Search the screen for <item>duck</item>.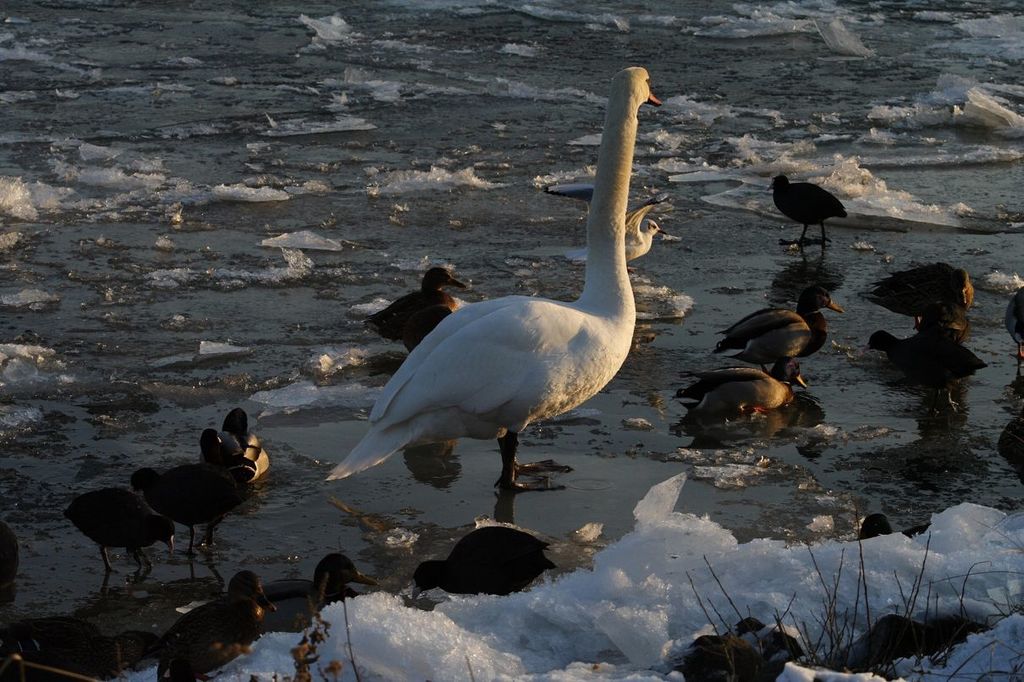
Found at (0,521,25,597).
